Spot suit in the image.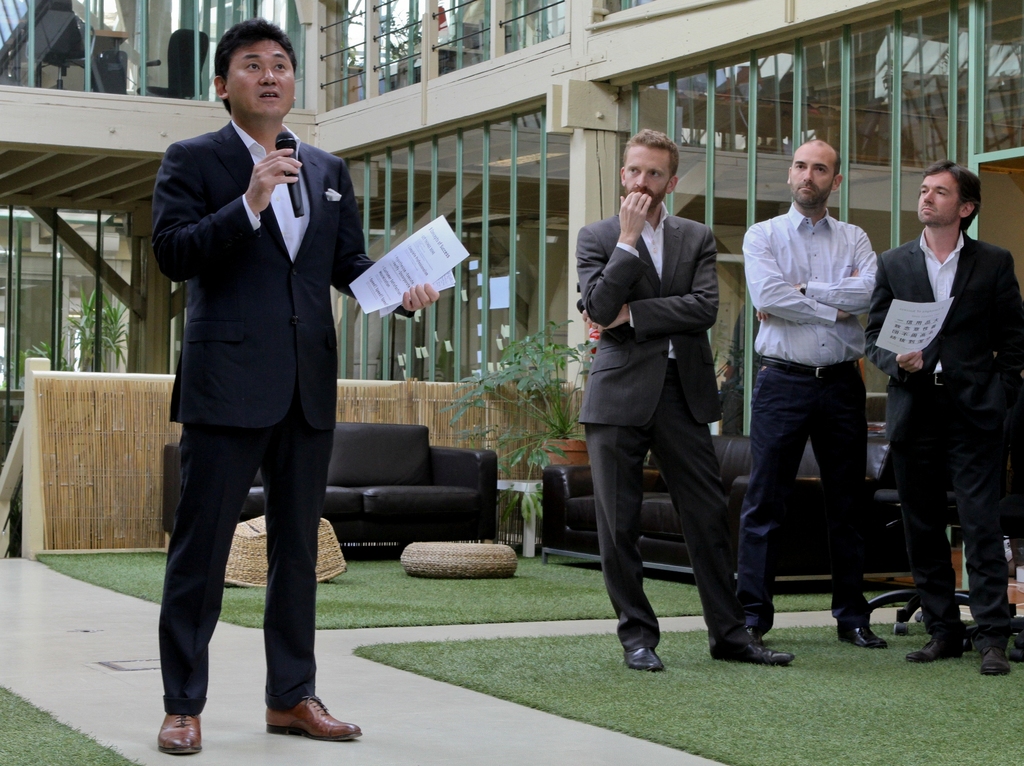
suit found at Rect(148, 37, 360, 728).
